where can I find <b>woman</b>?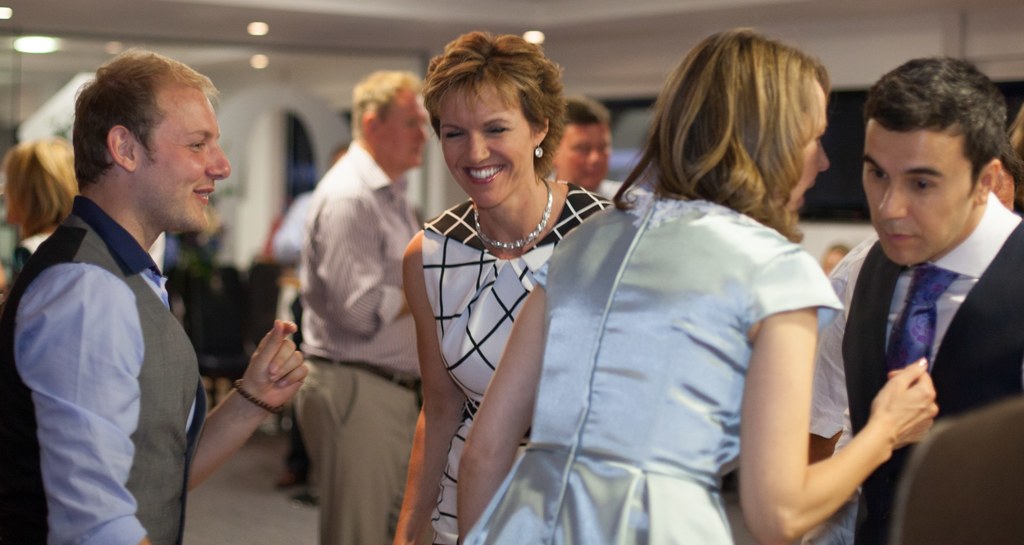
You can find it at bbox(1, 144, 81, 283).
